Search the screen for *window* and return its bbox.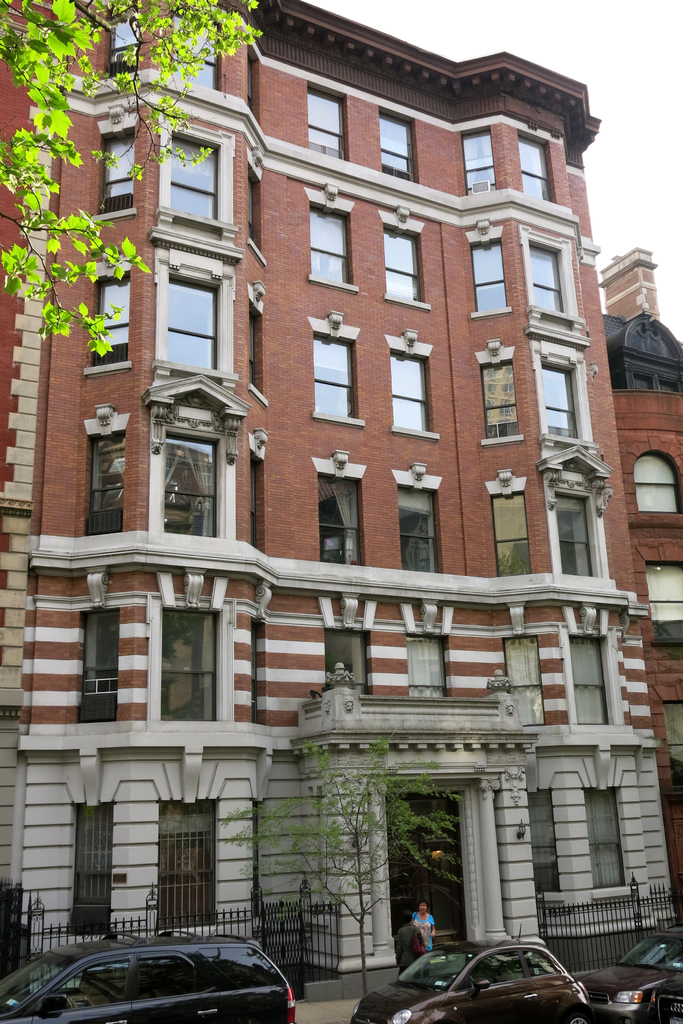
Found: 161:271:224:380.
